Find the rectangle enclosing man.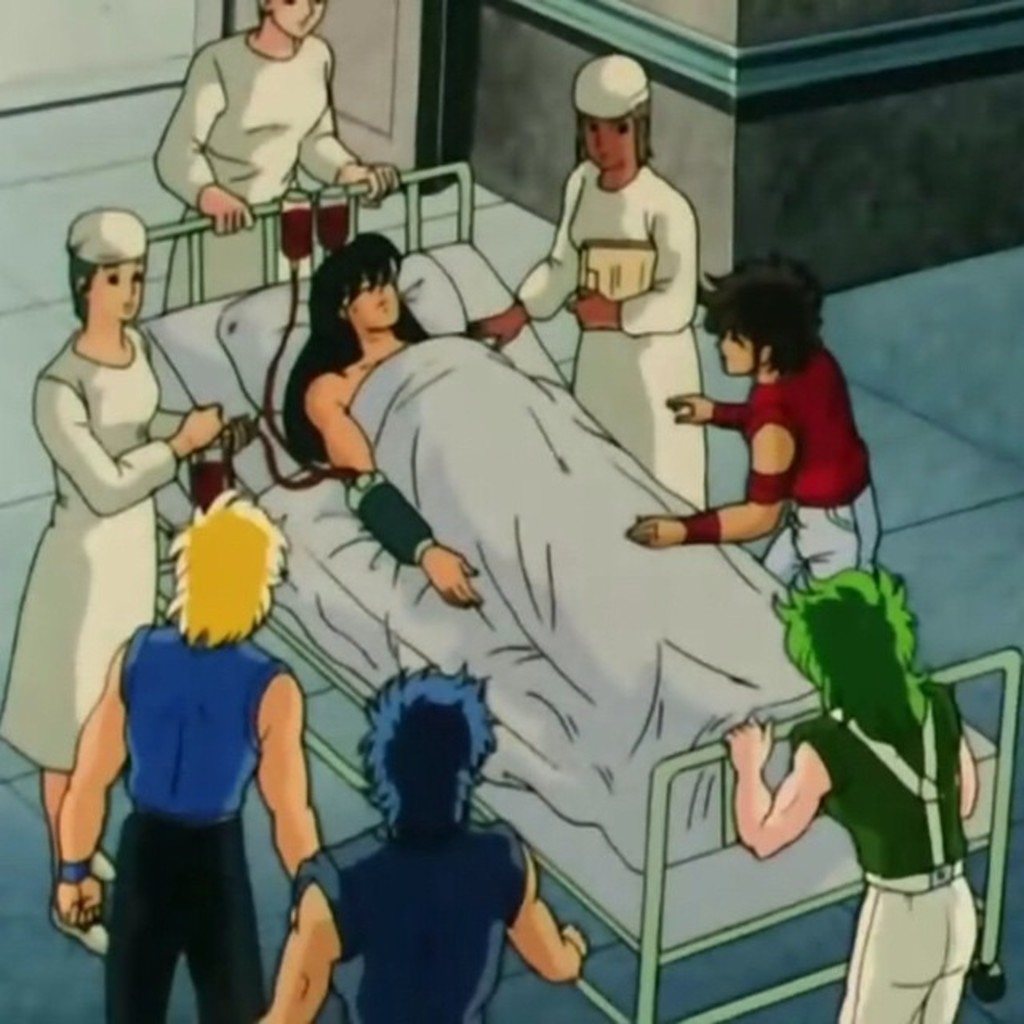
{"left": 627, "top": 246, "right": 880, "bottom": 586}.
